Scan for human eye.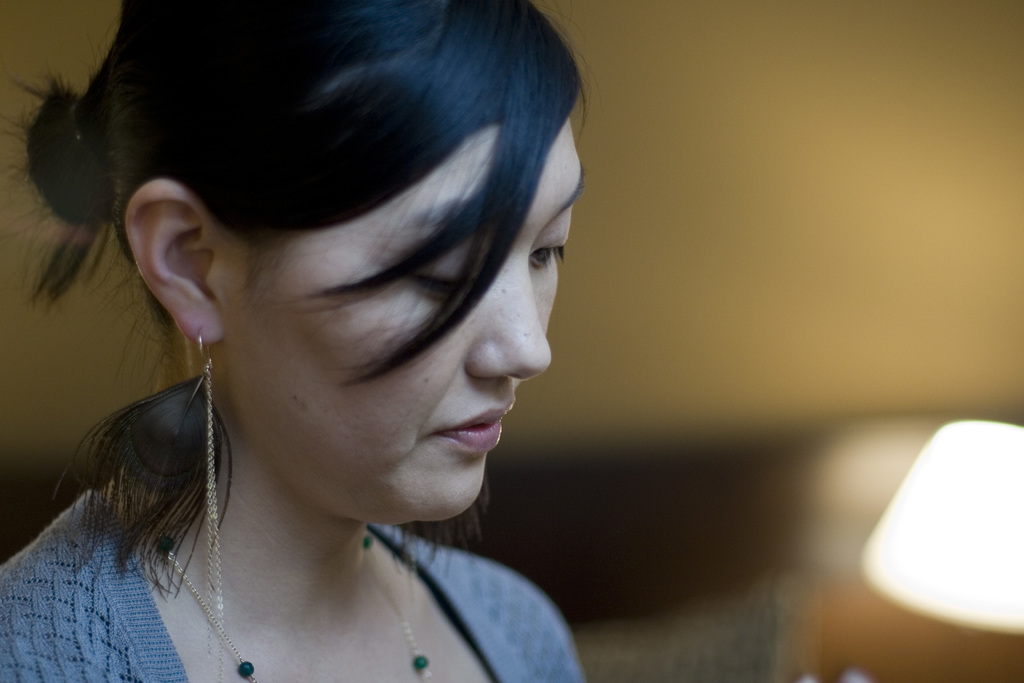
Scan result: x1=525 y1=235 x2=568 y2=269.
